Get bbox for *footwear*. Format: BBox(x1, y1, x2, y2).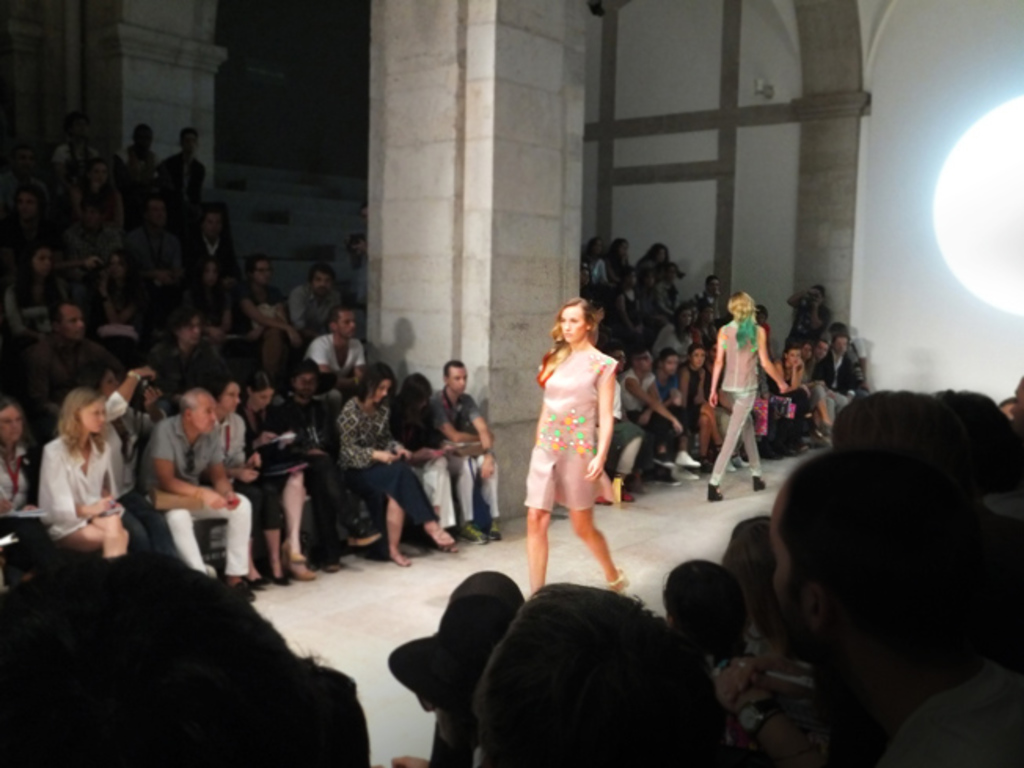
BBox(485, 518, 503, 543).
